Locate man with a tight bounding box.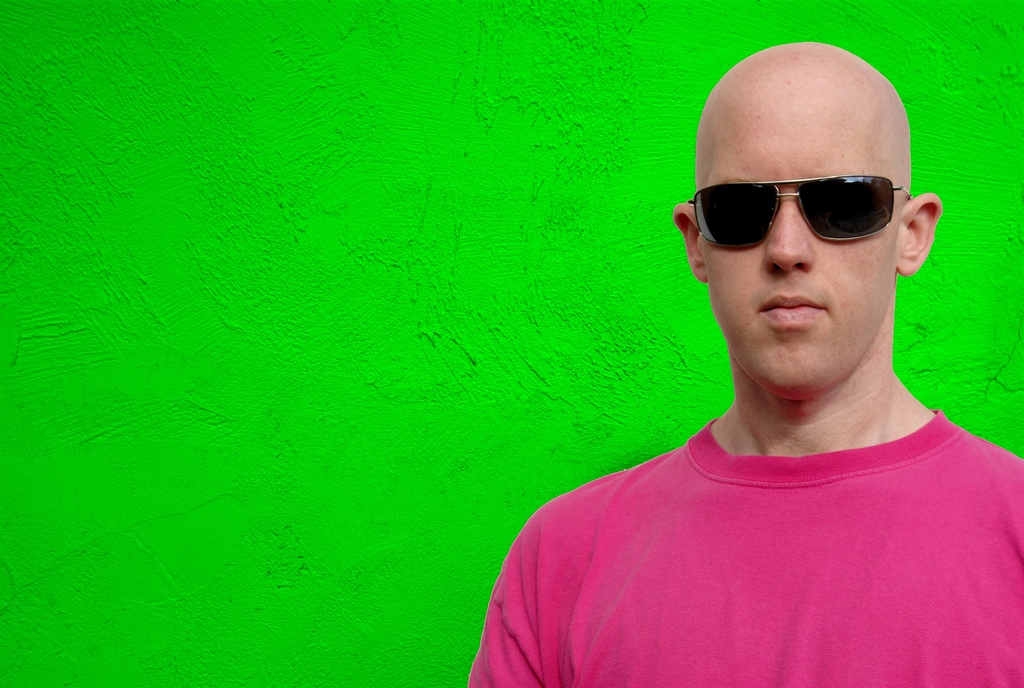
l=467, t=42, r=1023, b=685.
